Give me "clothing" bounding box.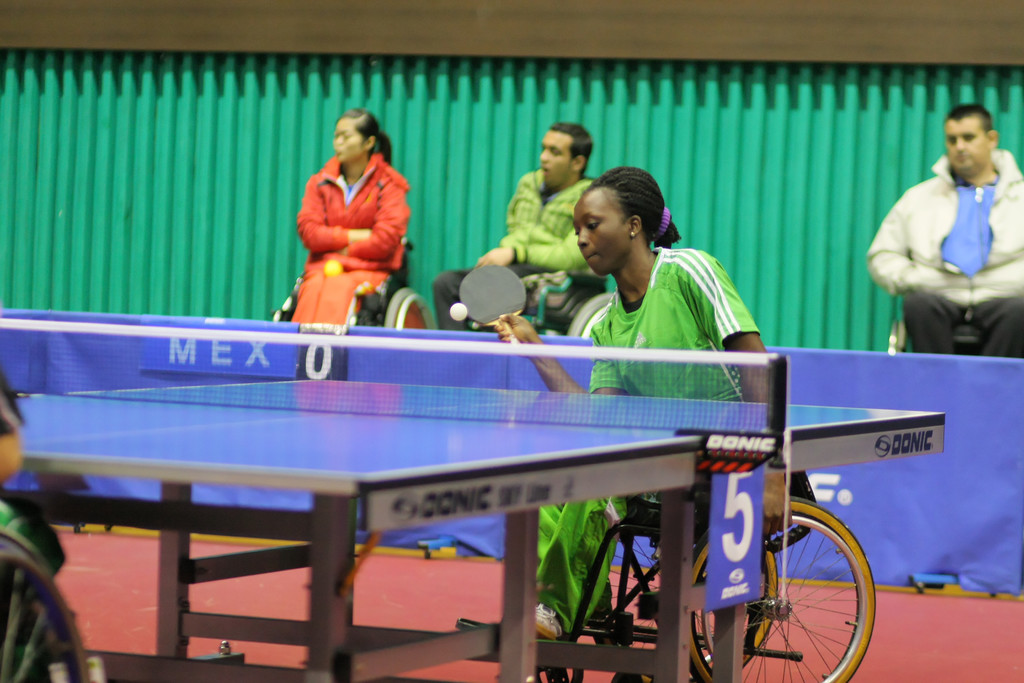
[left=856, top=145, right=1023, bottom=359].
